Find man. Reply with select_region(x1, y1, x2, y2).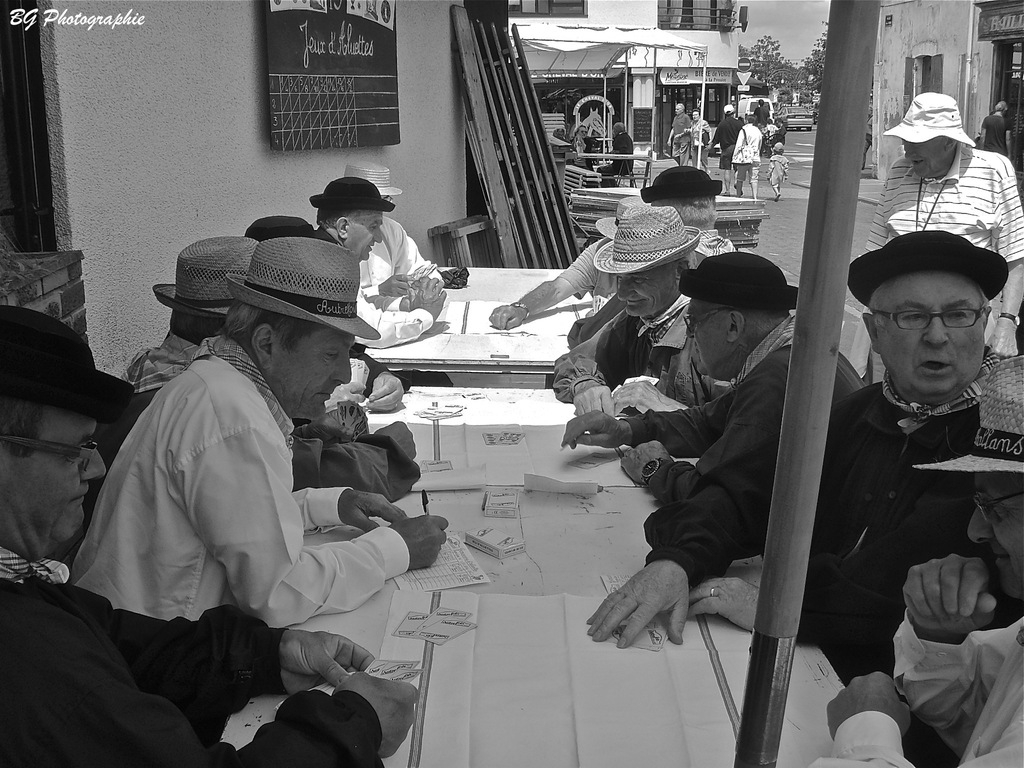
select_region(710, 103, 742, 193).
